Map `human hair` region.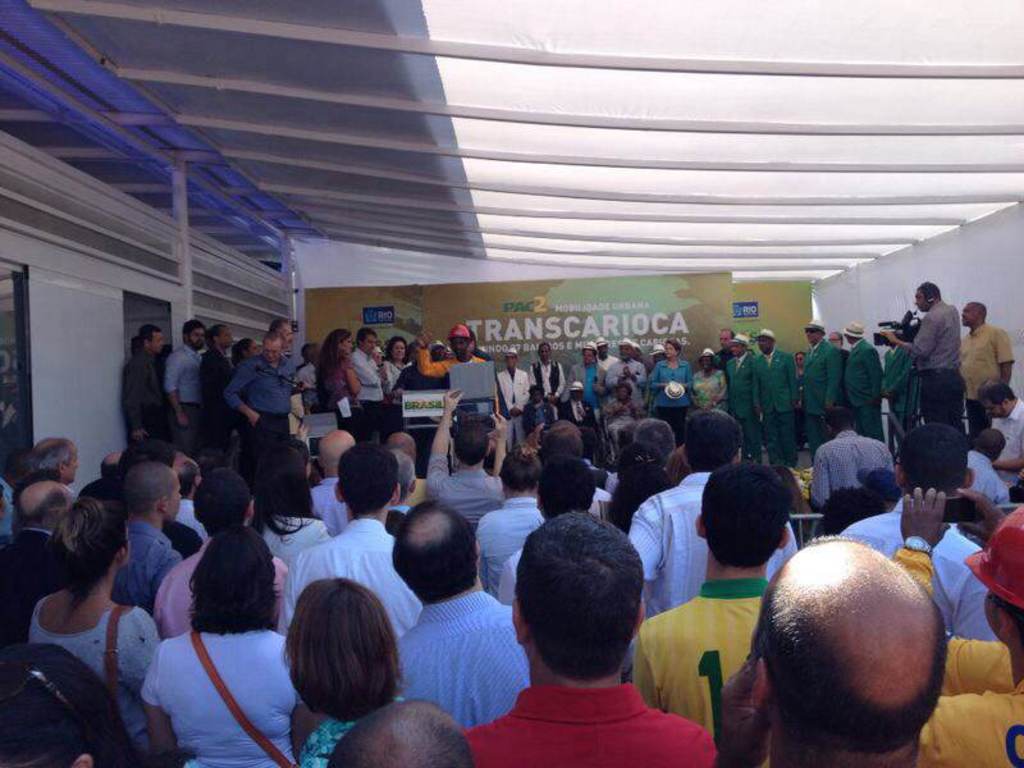
Mapped to x1=323, y1=700, x2=477, y2=767.
